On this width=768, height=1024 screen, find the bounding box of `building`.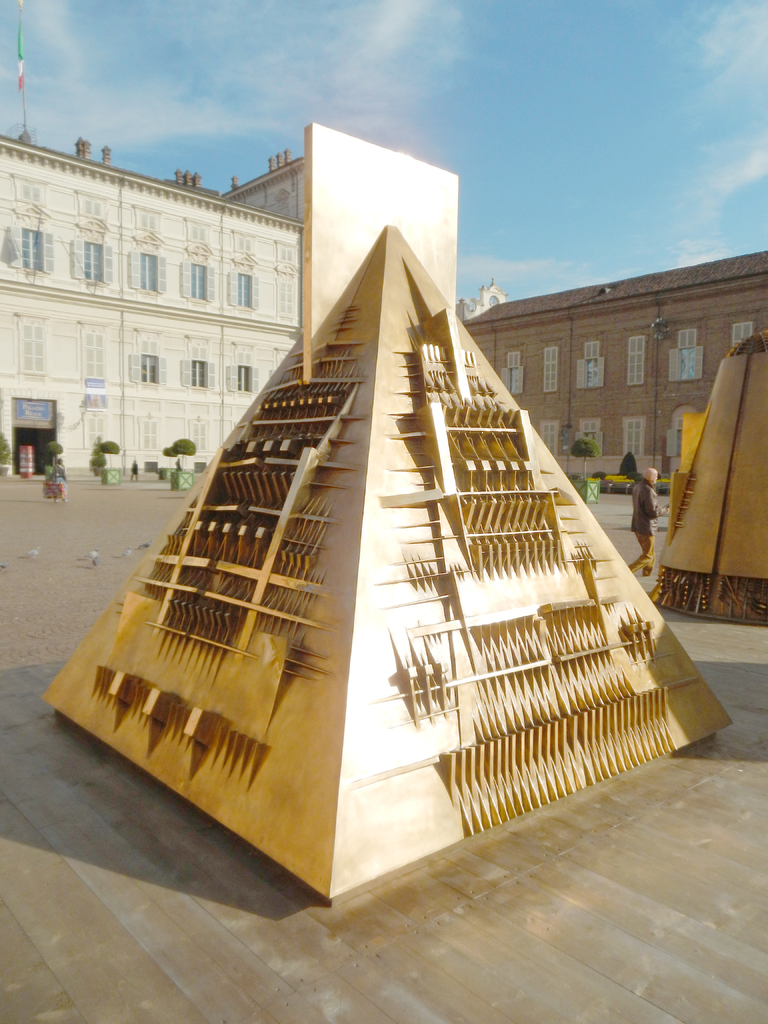
Bounding box: detection(466, 256, 767, 487).
